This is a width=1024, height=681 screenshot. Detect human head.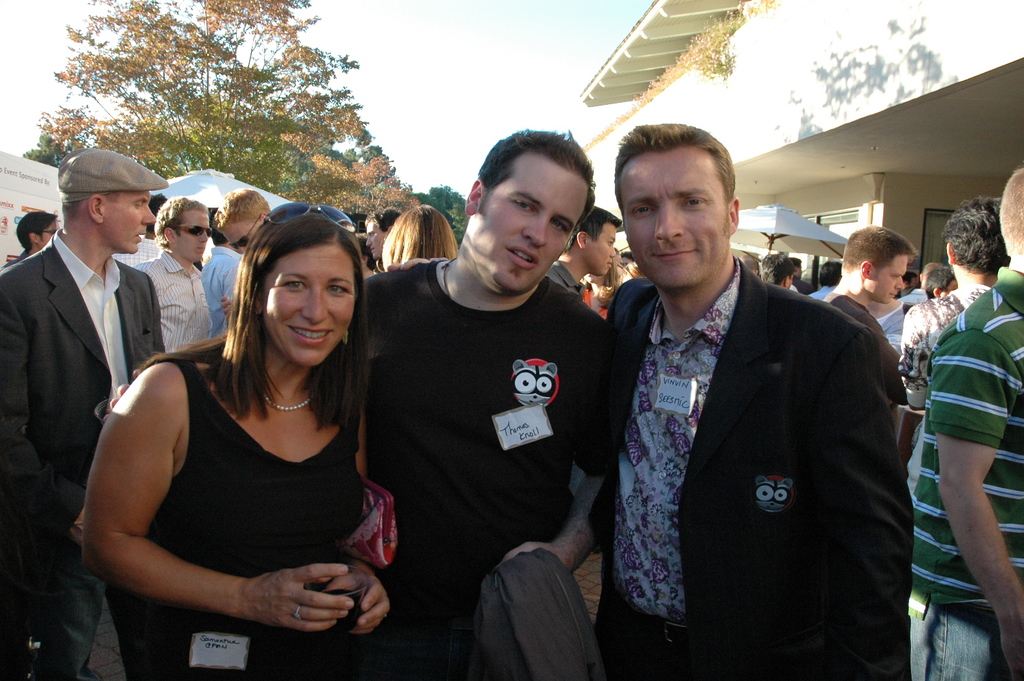
bbox(789, 256, 802, 280).
